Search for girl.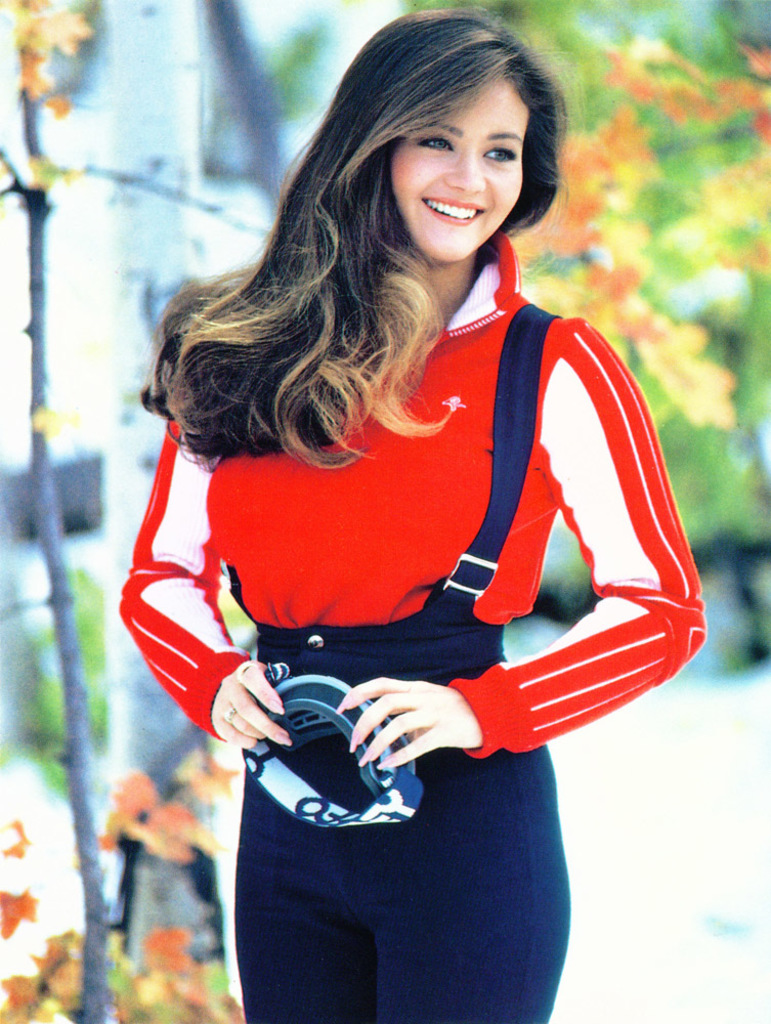
Found at (116, 8, 706, 1023).
